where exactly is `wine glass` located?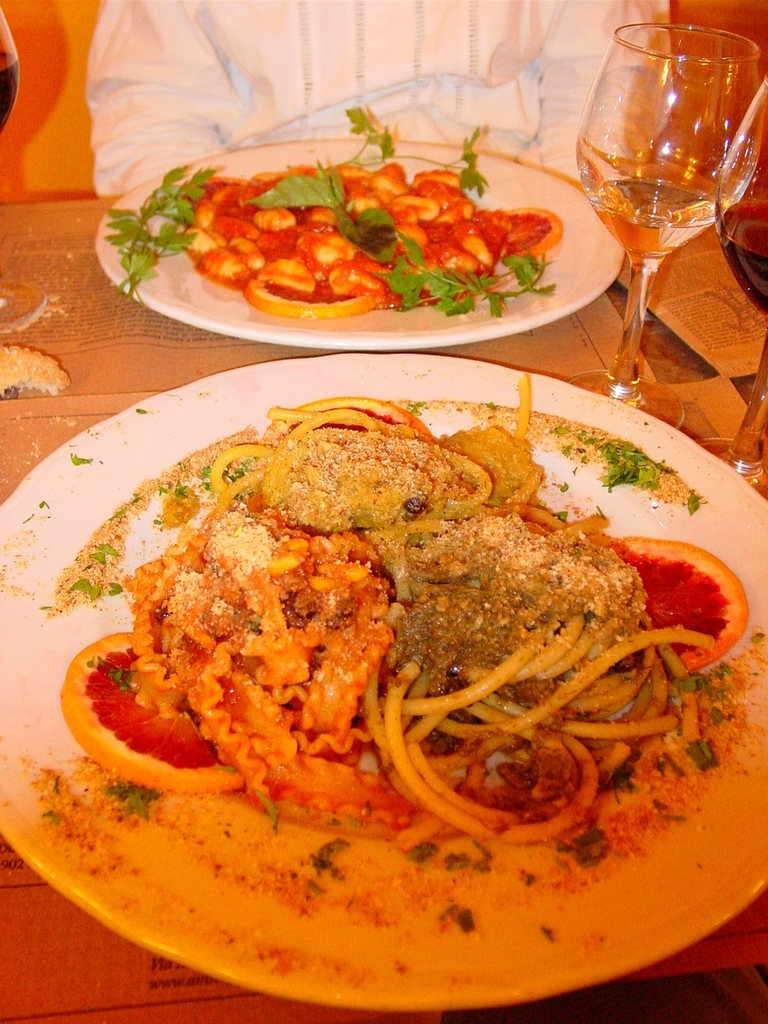
Its bounding box is box=[715, 68, 767, 489].
